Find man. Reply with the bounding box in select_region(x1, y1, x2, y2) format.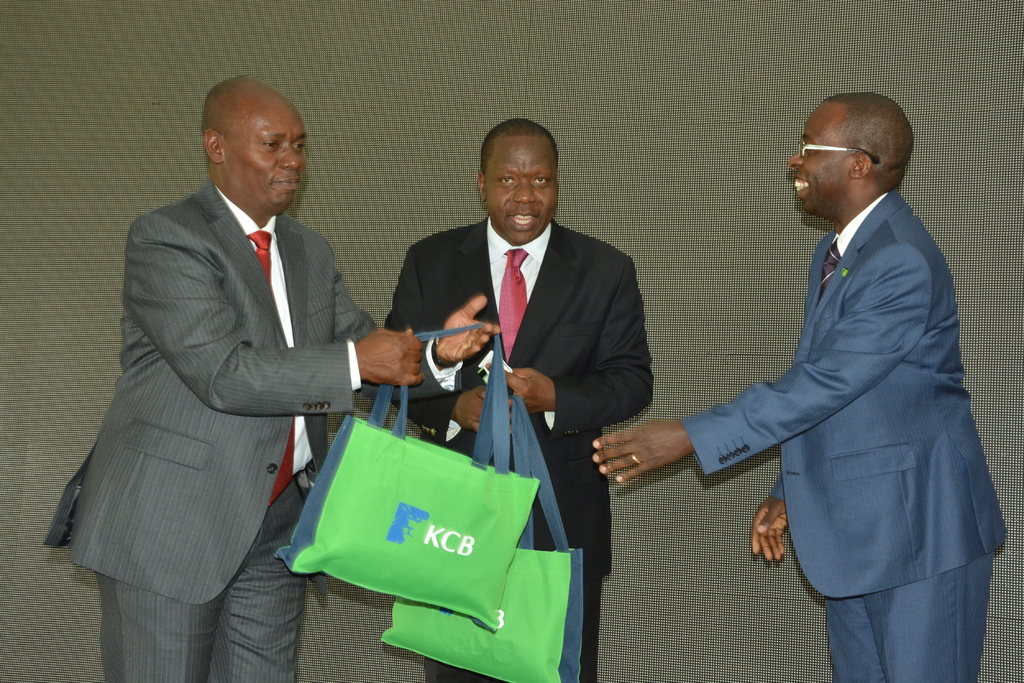
select_region(385, 118, 657, 682).
